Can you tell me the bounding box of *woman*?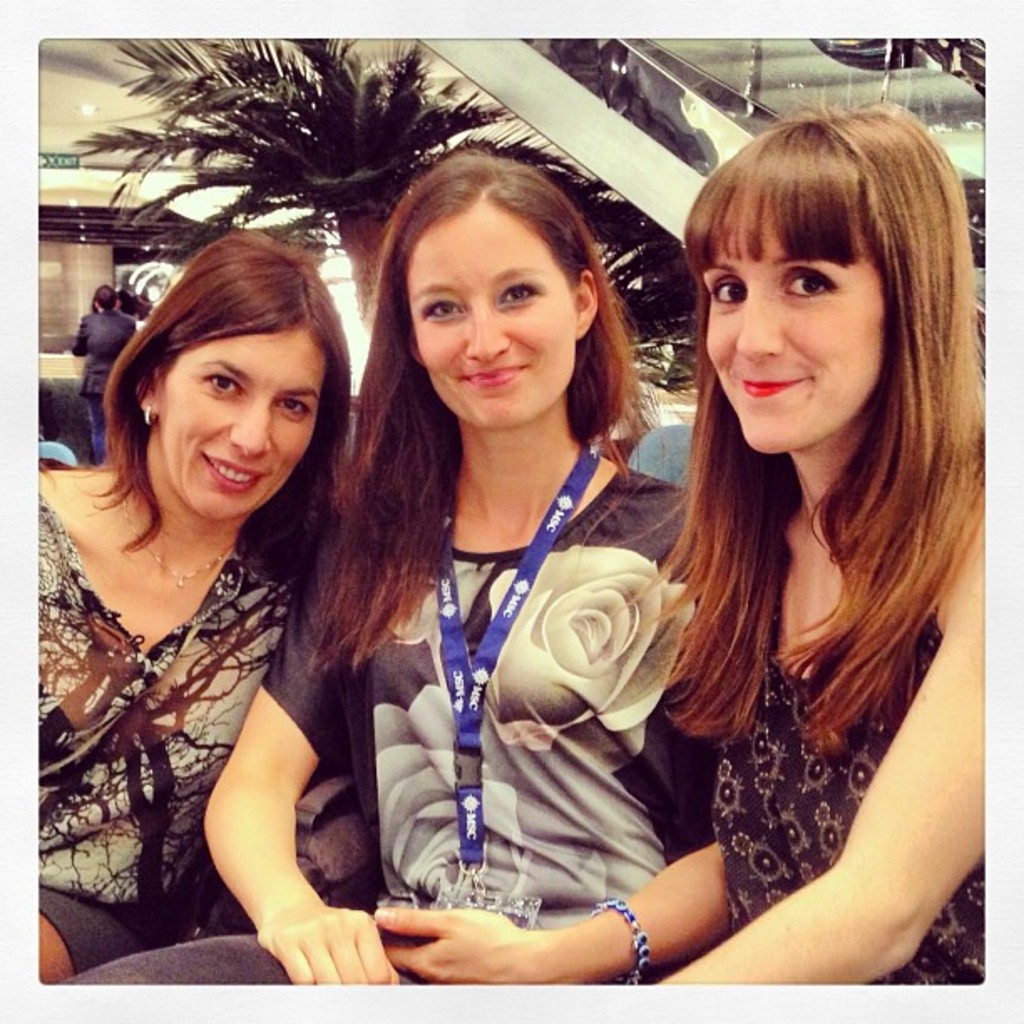
<bbox>40, 124, 719, 992</bbox>.
